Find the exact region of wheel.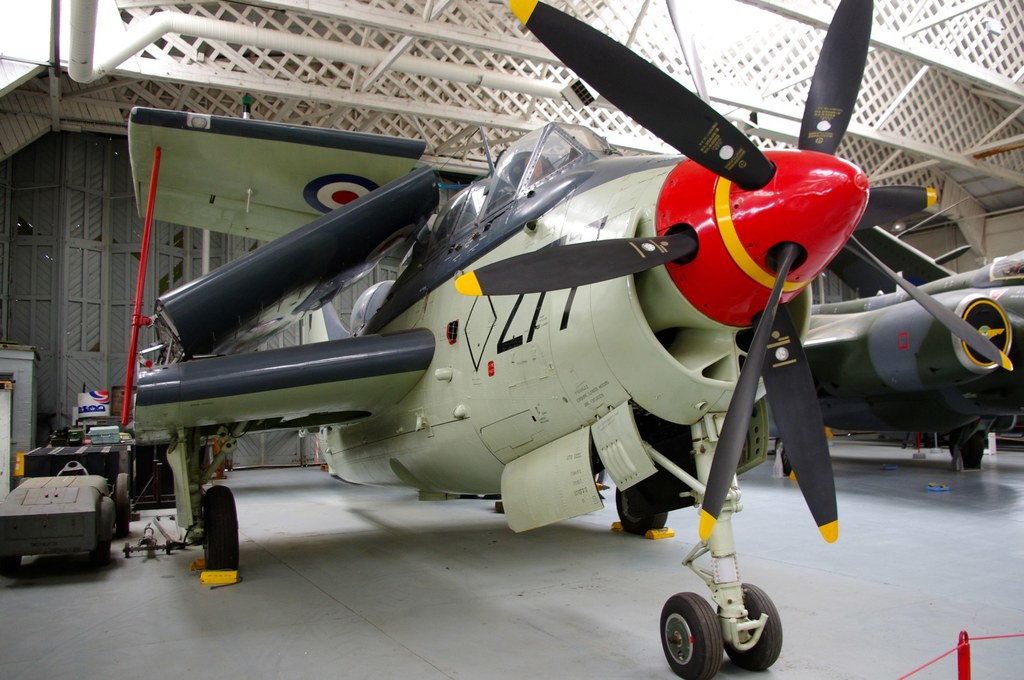
Exact region: x1=92 y1=499 x2=111 y2=567.
